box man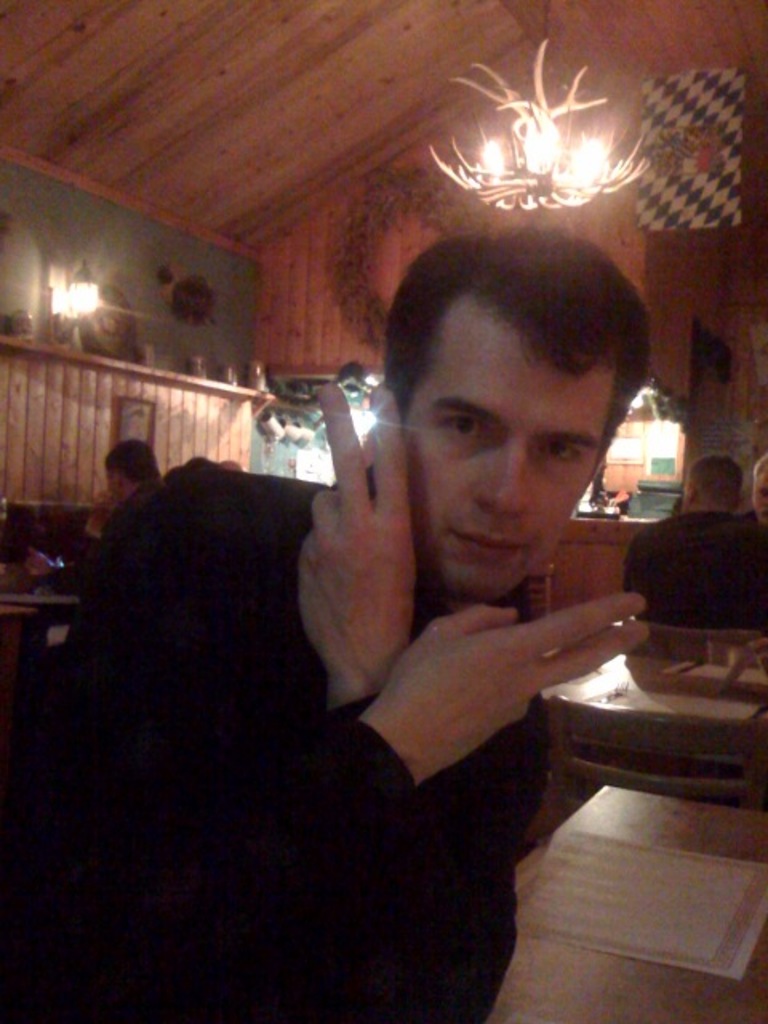
BBox(629, 451, 766, 627)
